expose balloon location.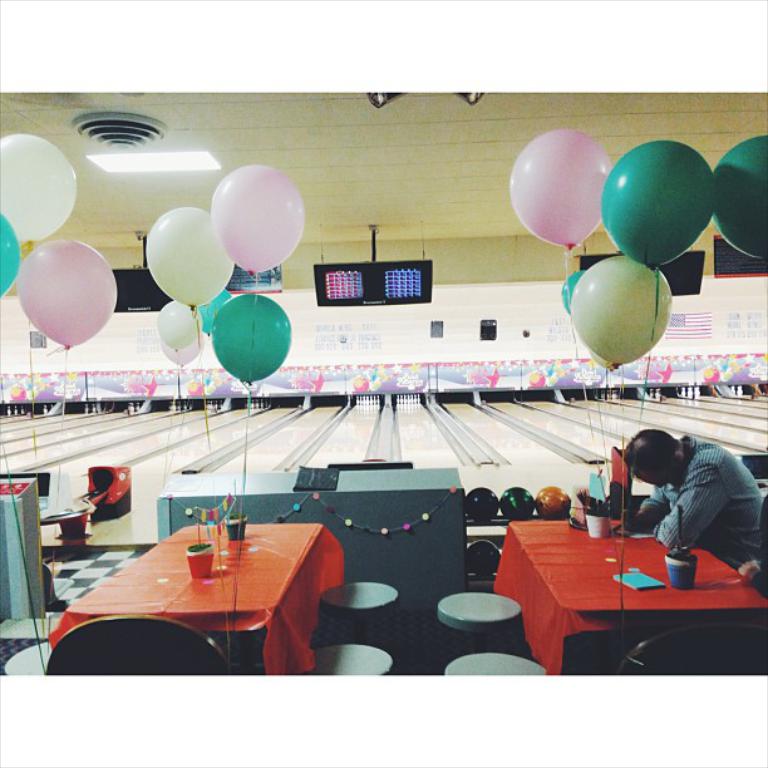
Exposed at BBox(0, 212, 23, 299).
